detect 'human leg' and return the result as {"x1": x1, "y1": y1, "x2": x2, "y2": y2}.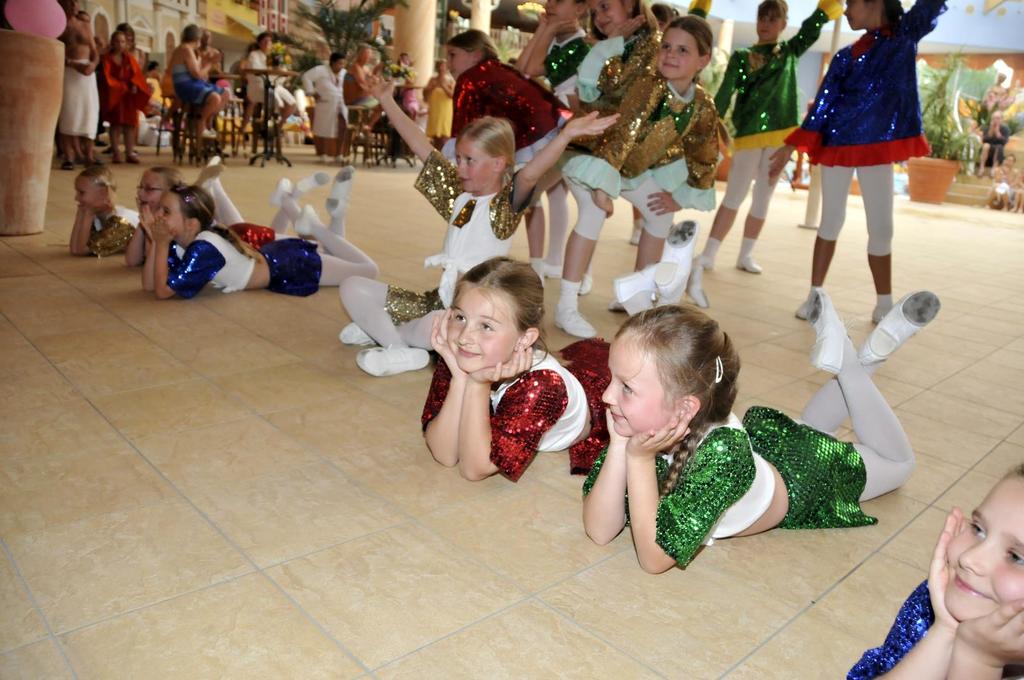
{"x1": 792, "y1": 135, "x2": 855, "y2": 322}.
